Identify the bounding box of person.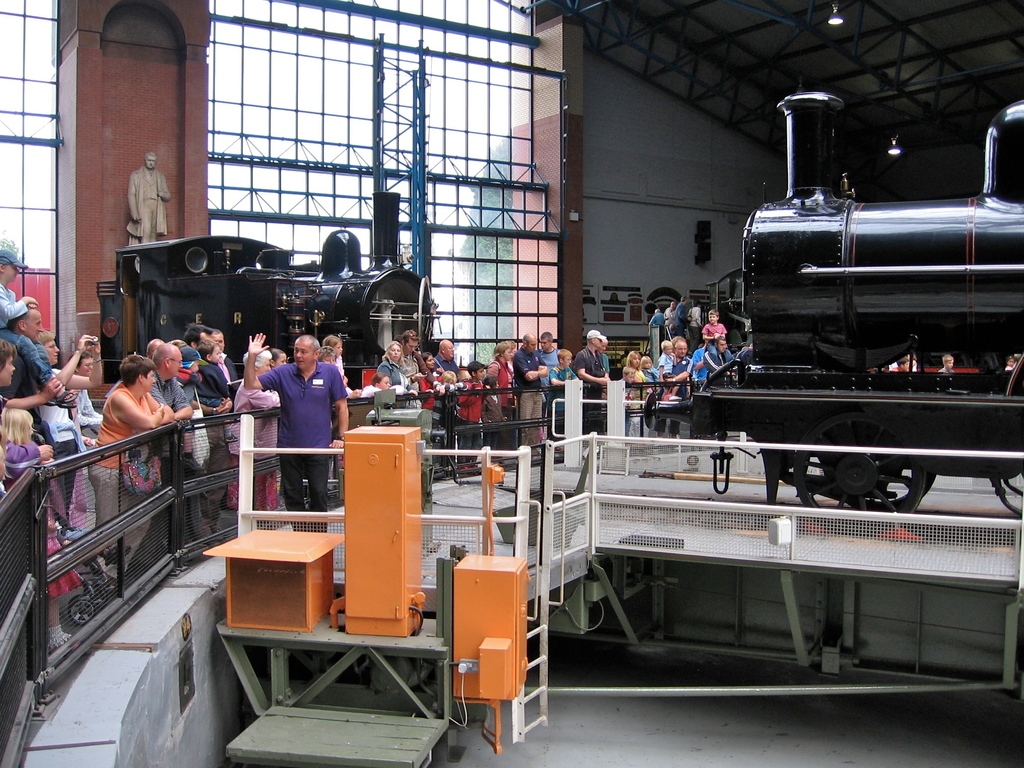
595, 336, 609, 371.
